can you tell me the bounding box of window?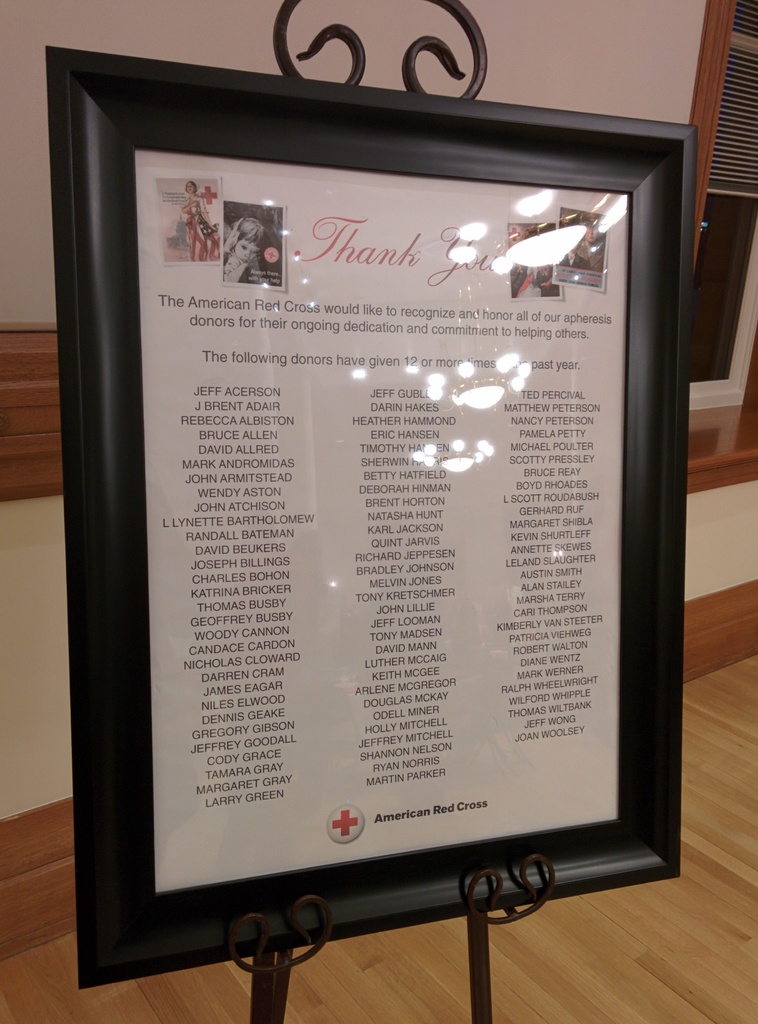
[689, 0, 757, 410].
